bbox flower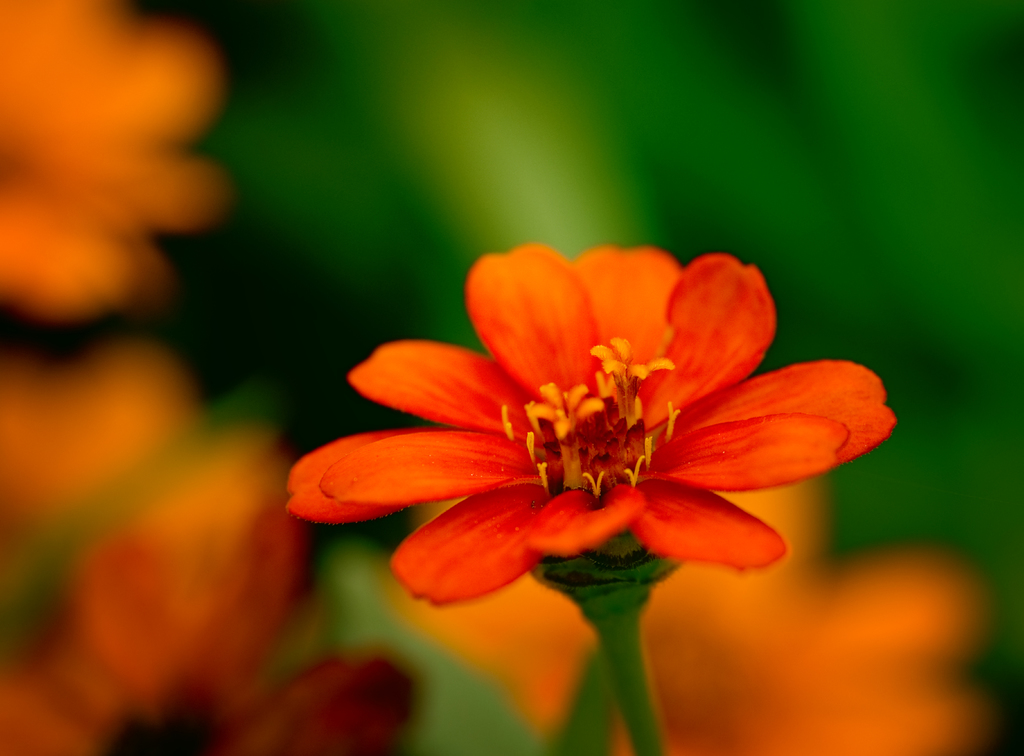
bbox=[316, 228, 874, 611]
